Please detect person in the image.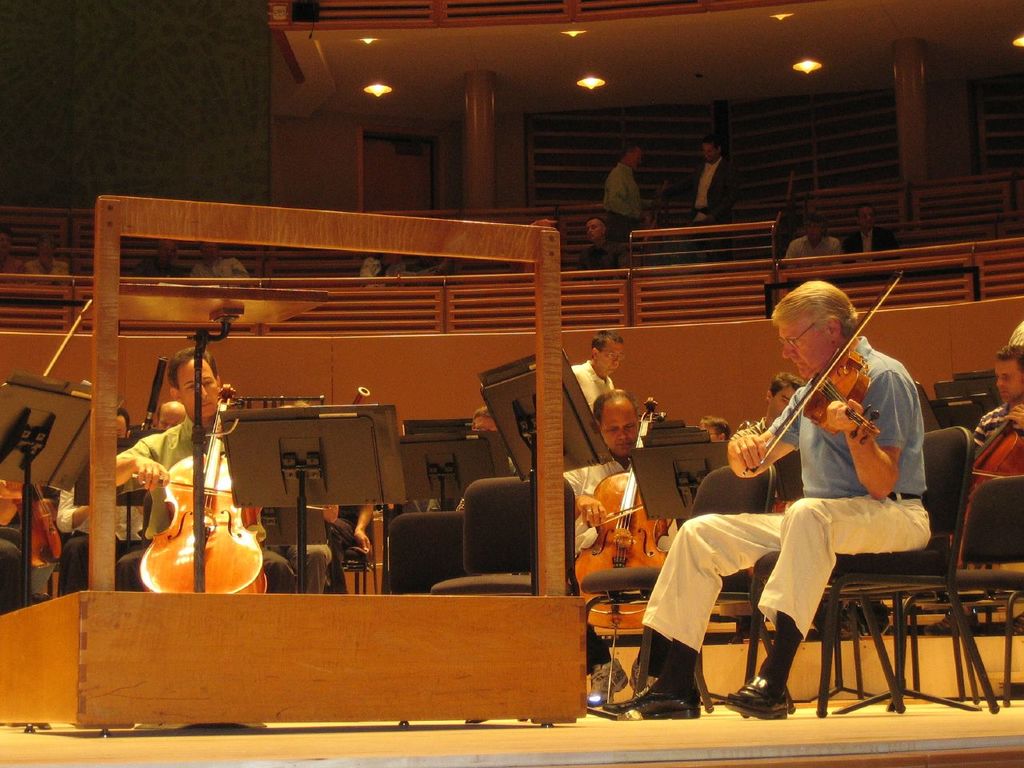
x1=958, y1=342, x2=1023, y2=554.
